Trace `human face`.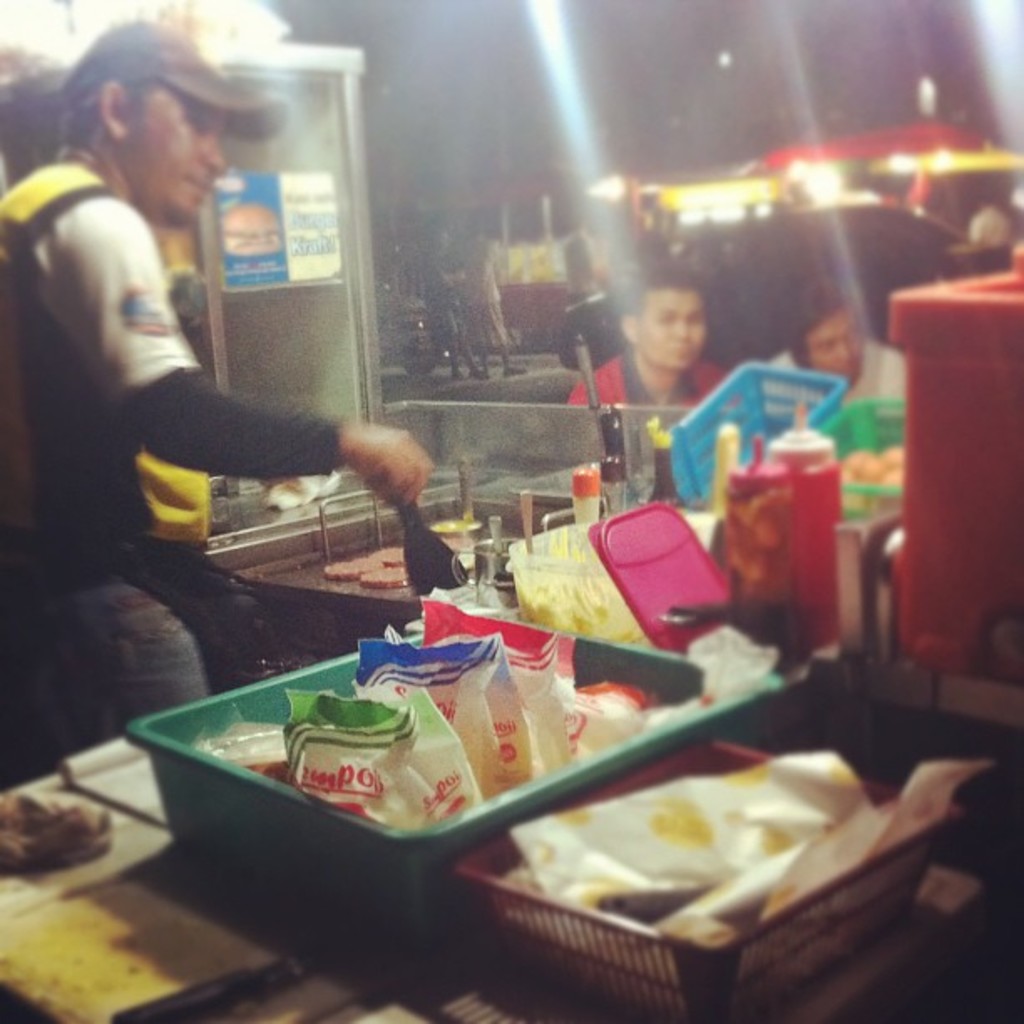
Traced to select_region(801, 310, 860, 381).
